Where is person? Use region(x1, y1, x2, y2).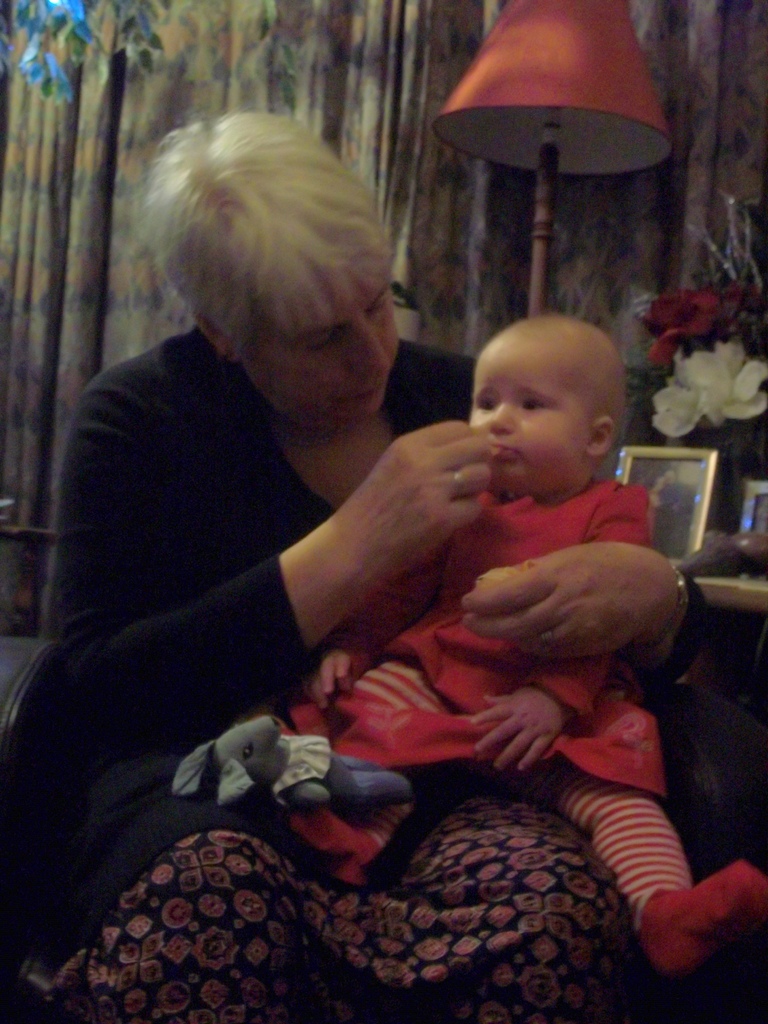
region(298, 311, 767, 968).
